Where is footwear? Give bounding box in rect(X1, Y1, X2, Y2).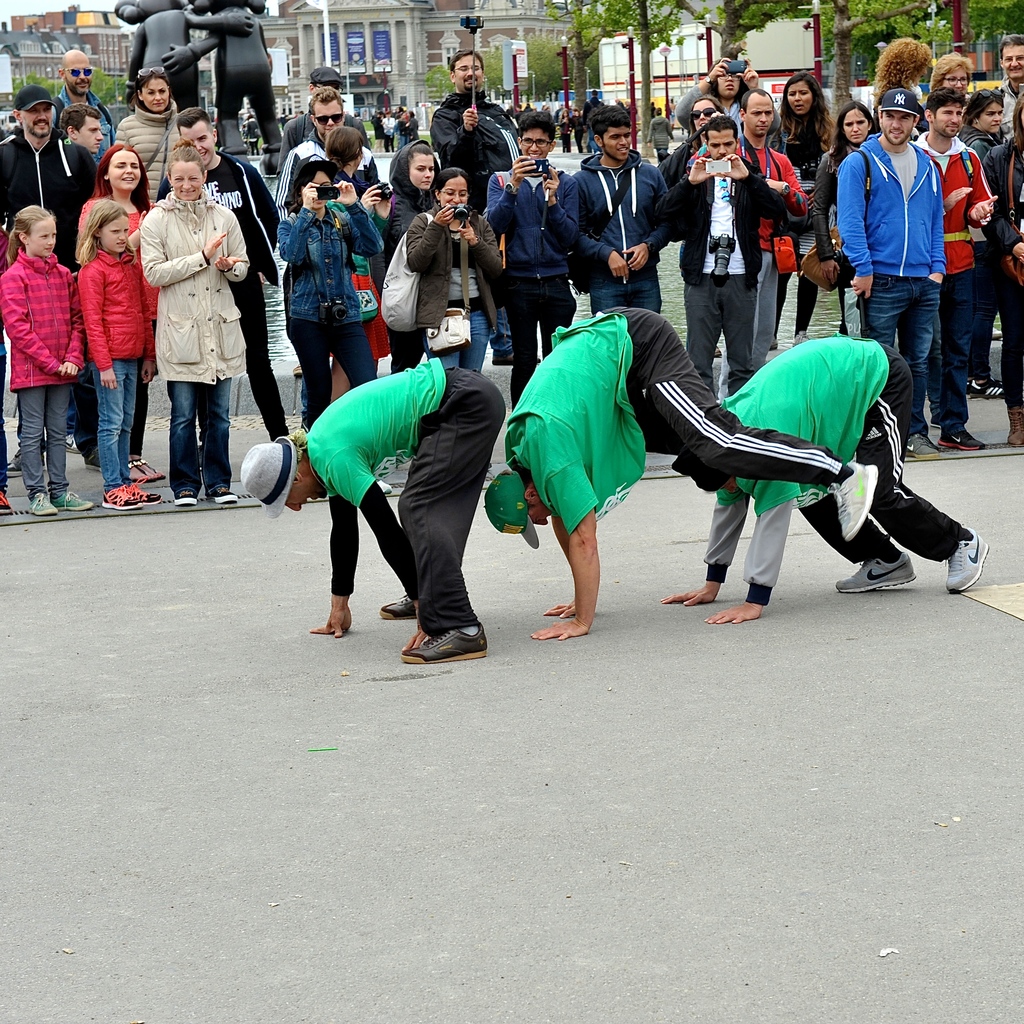
rect(947, 526, 991, 594).
